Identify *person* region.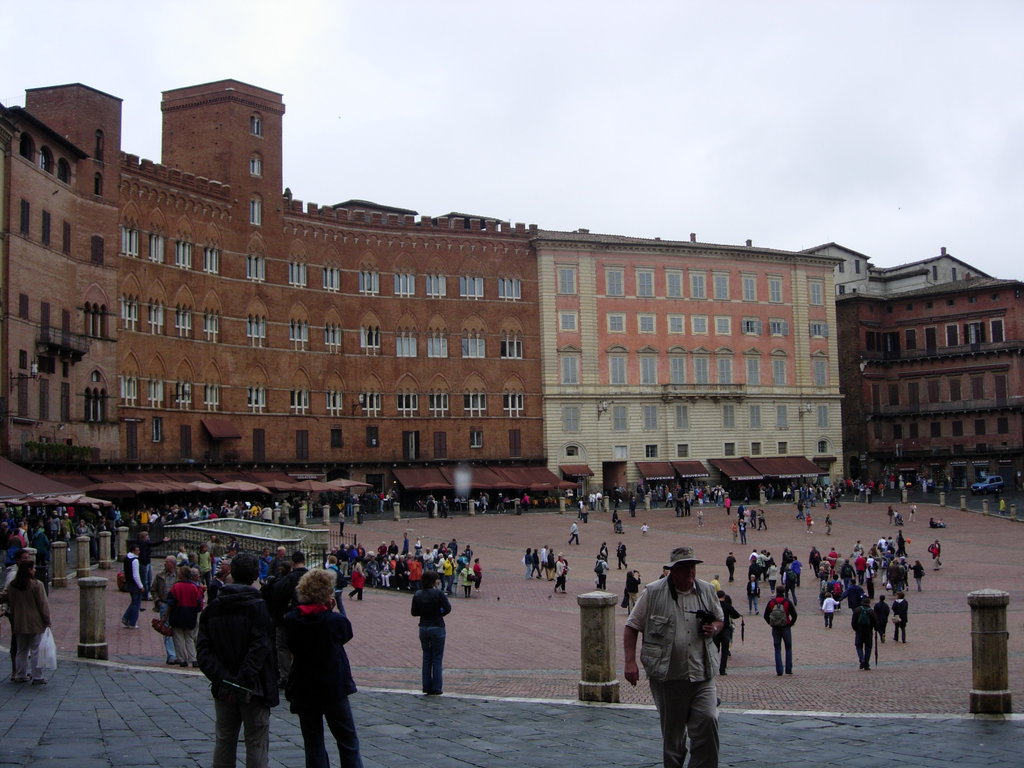
Region: <box>552,553,568,593</box>.
